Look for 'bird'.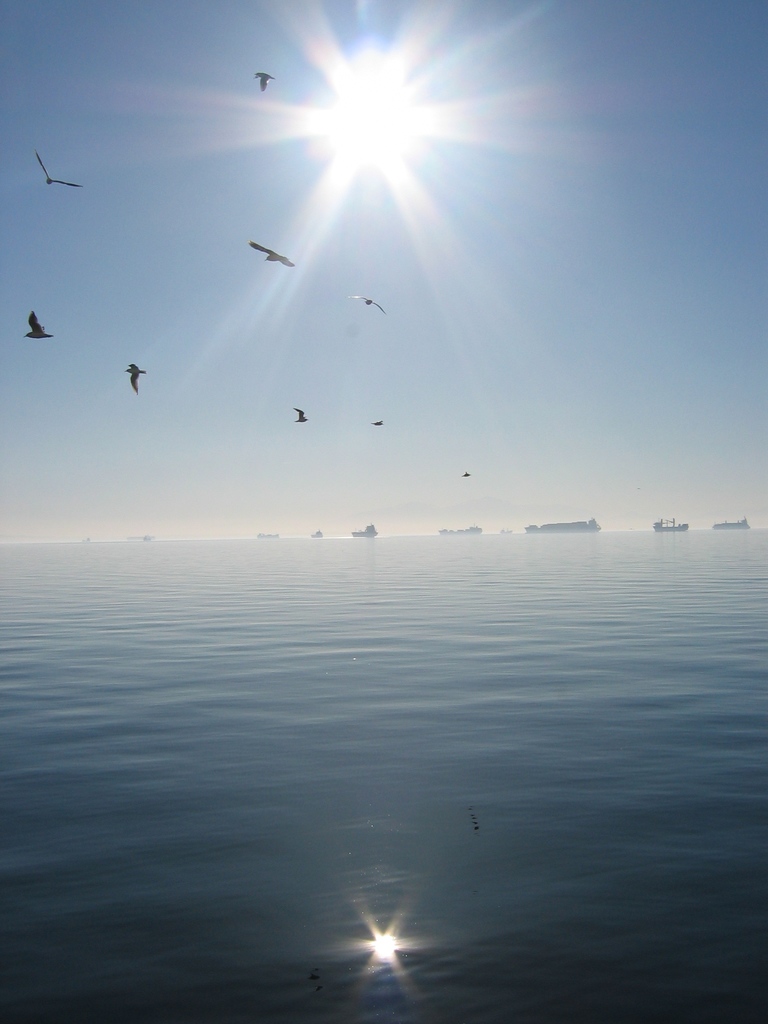
Found: box=[254, 67, 271, 95].
